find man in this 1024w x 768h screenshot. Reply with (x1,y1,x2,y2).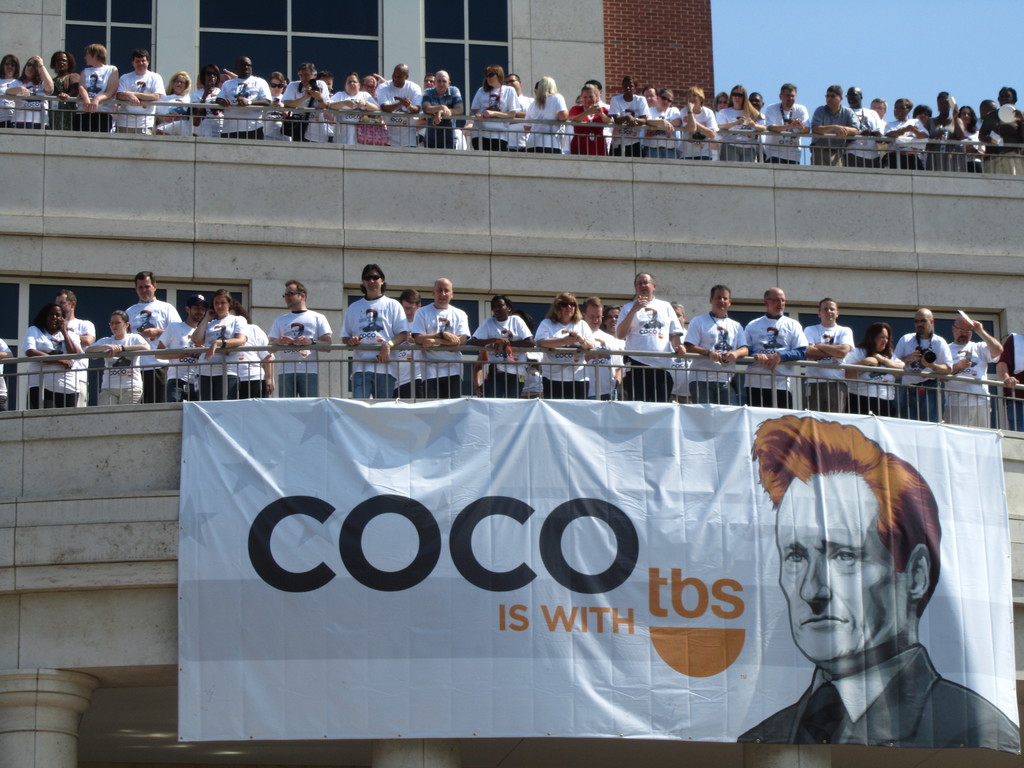
(420,73,436,147).
